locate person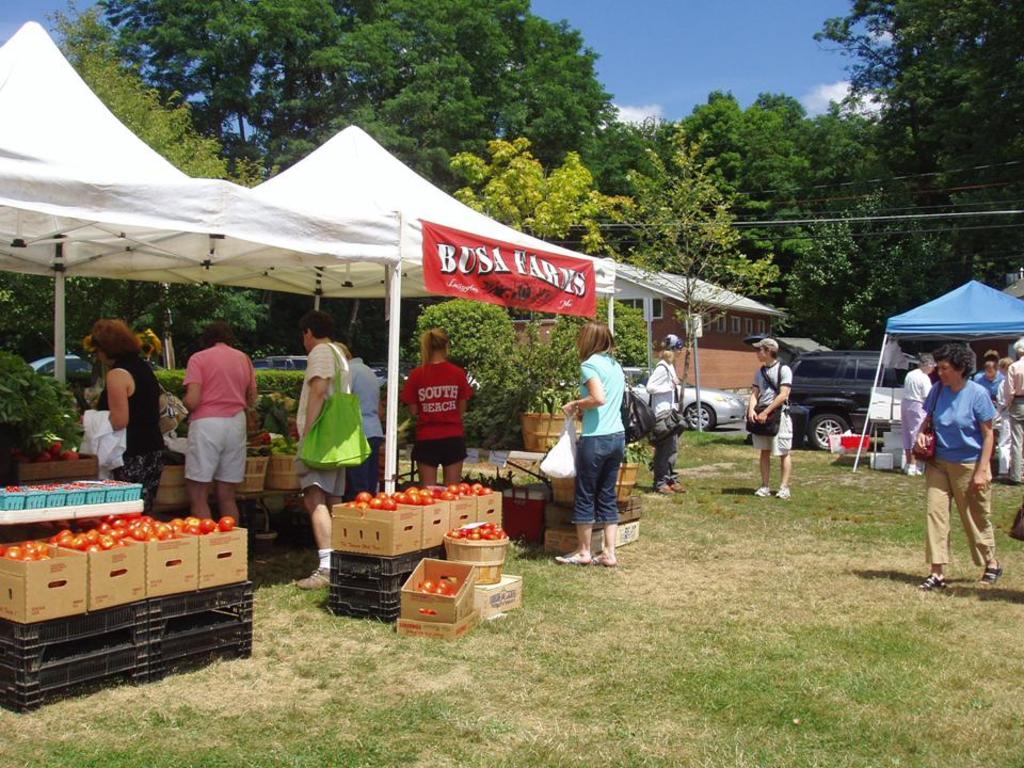
<region>175, 320, 250, 546</region>
